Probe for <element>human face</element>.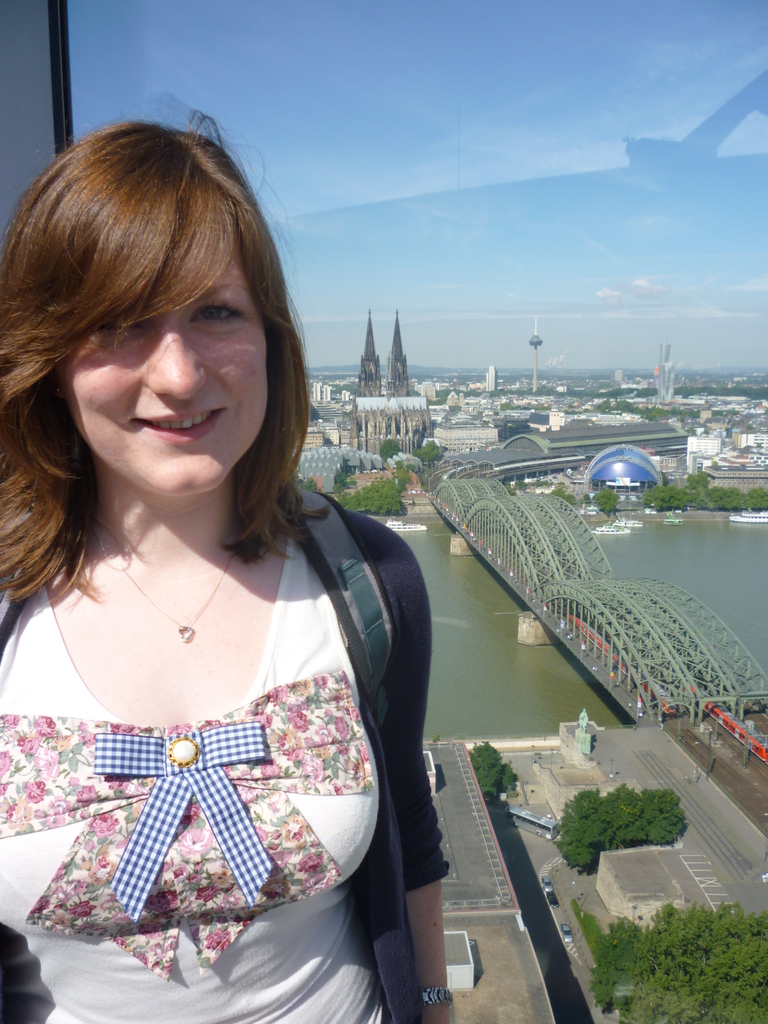
Probe result: (61,237,271,492).
